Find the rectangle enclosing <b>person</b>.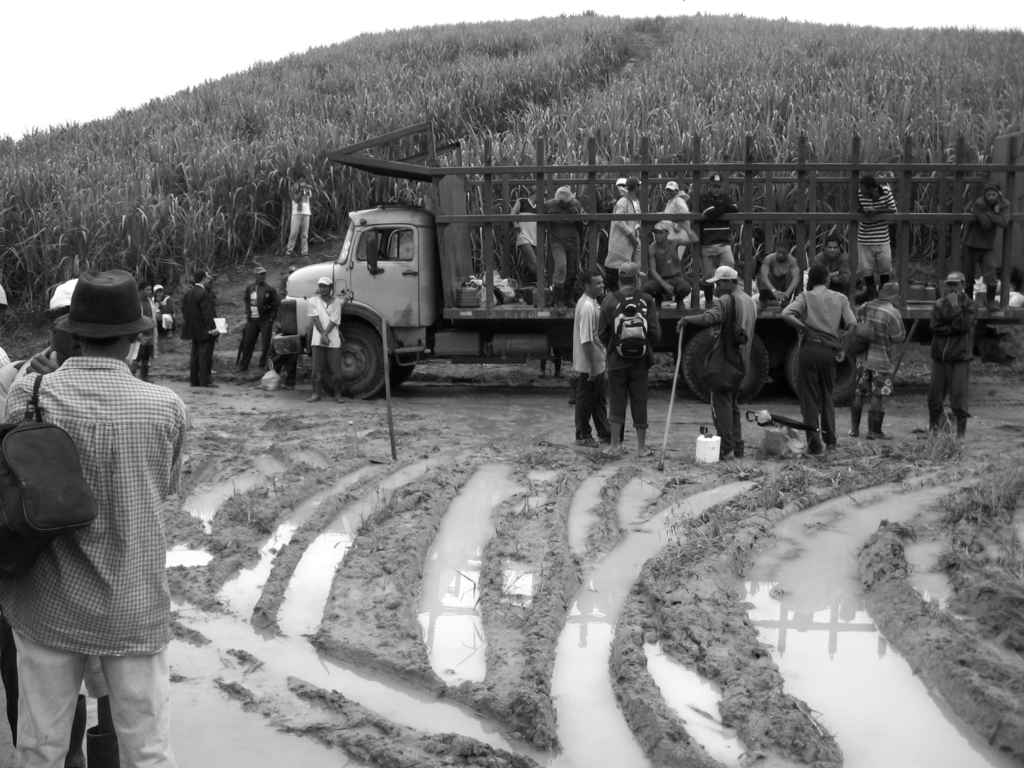
<region>2, 278, 140, 426</region>.
